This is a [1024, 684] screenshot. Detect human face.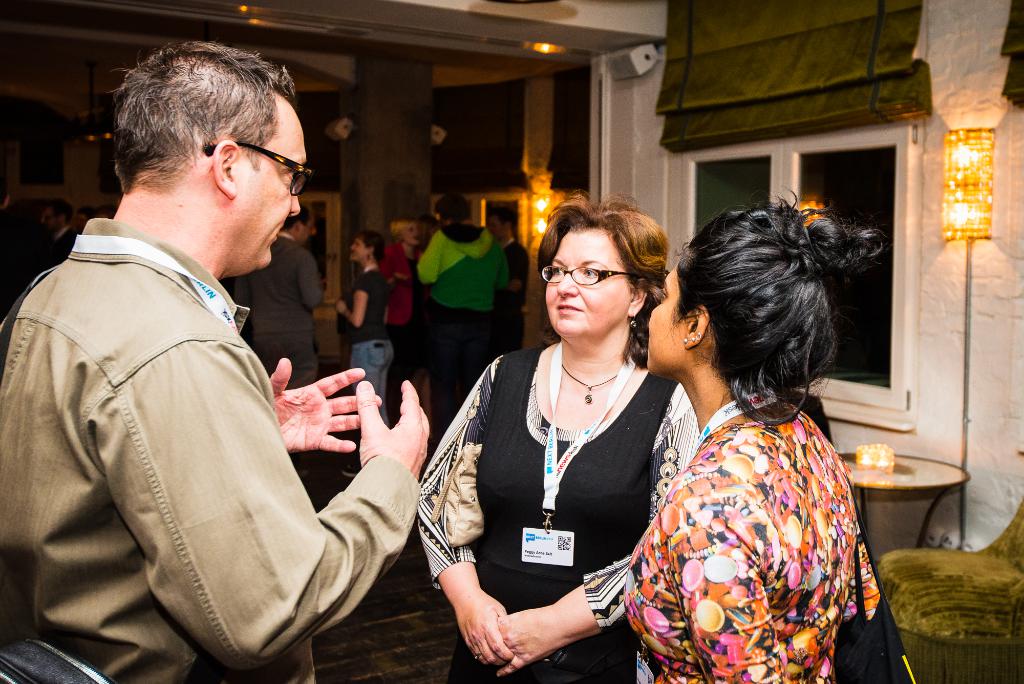
(left=351, top=240, right=365, bottom=261).
